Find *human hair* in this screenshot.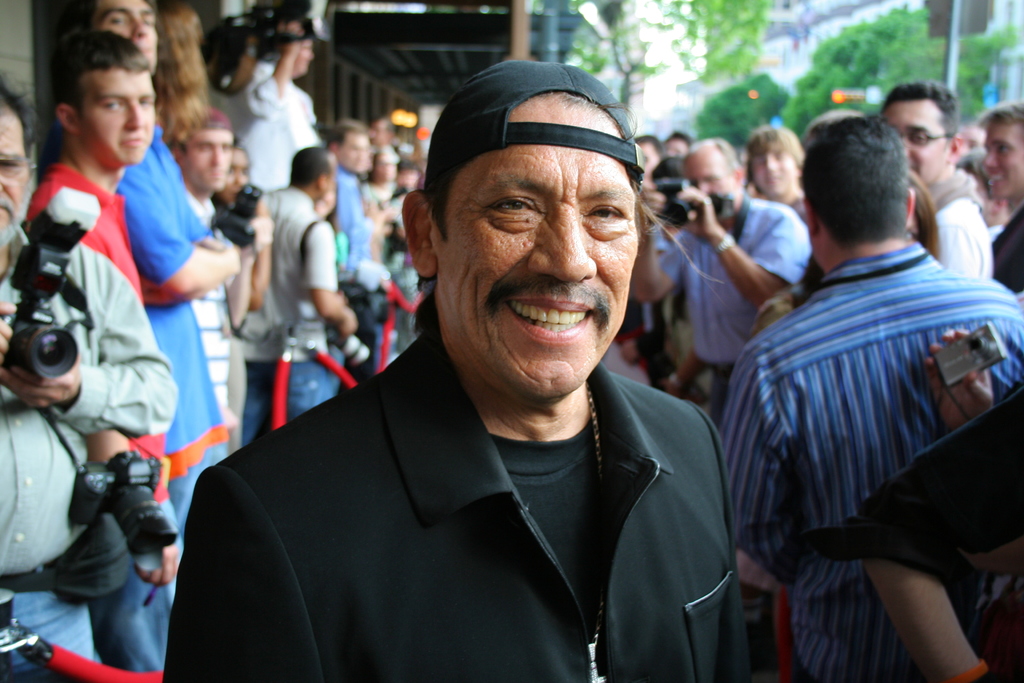
The bounding box for *human hair* is rect(631, 133, 666, 161).
